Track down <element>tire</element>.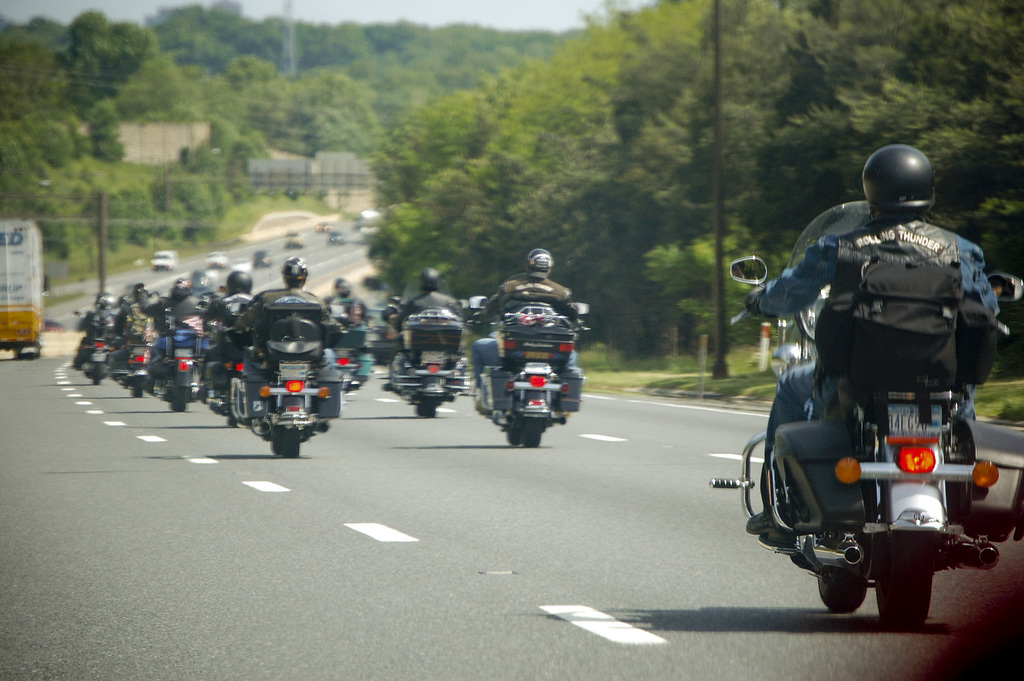
Tracked to select_region(519, 418, 542, 447).
